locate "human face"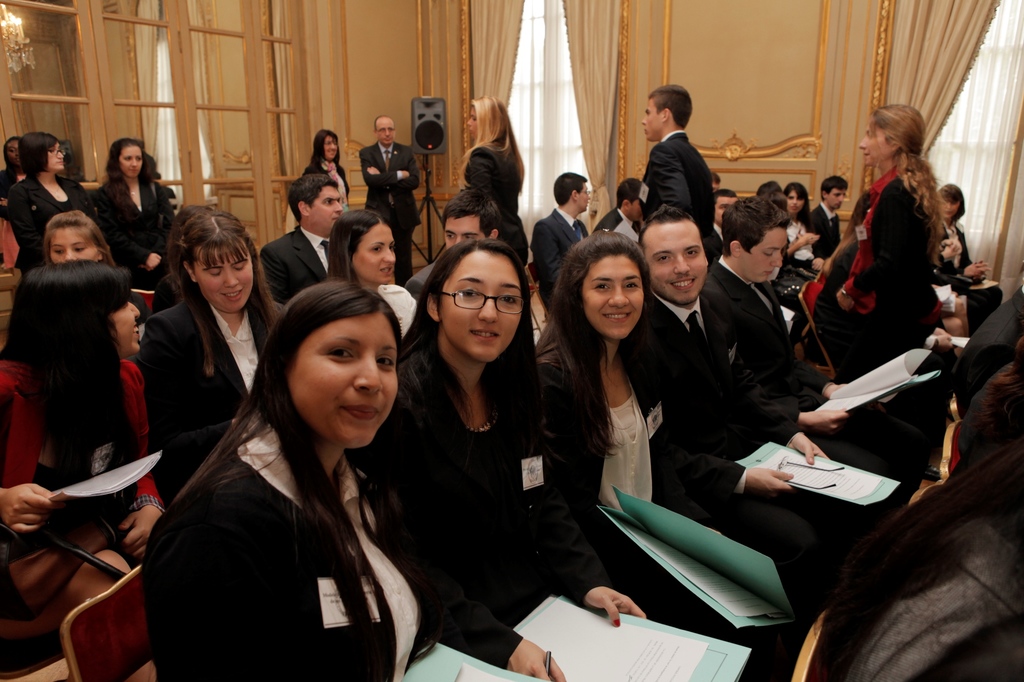
BBox(287, 313, 397, 443)
